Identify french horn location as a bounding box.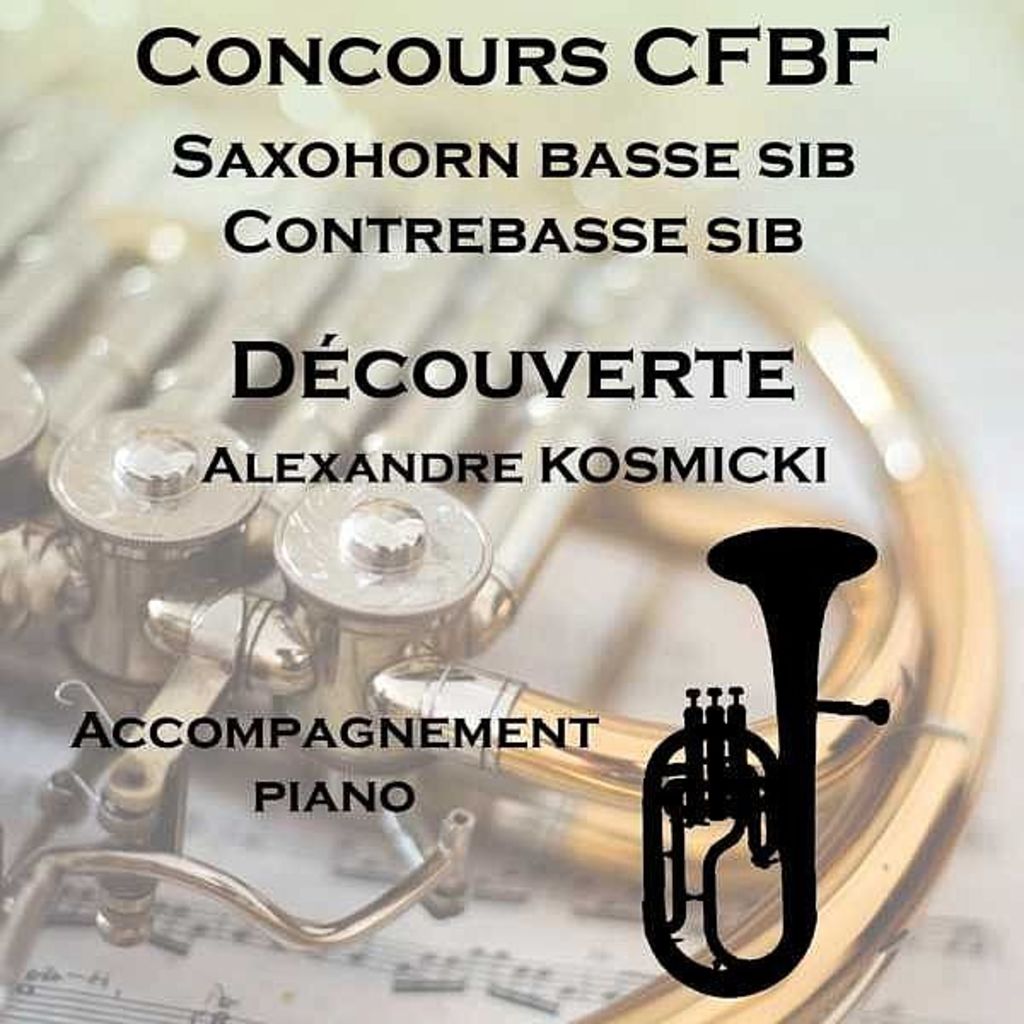
{"x1": 601, "y1": 510, "x2": 905, "y2": 1017}.
